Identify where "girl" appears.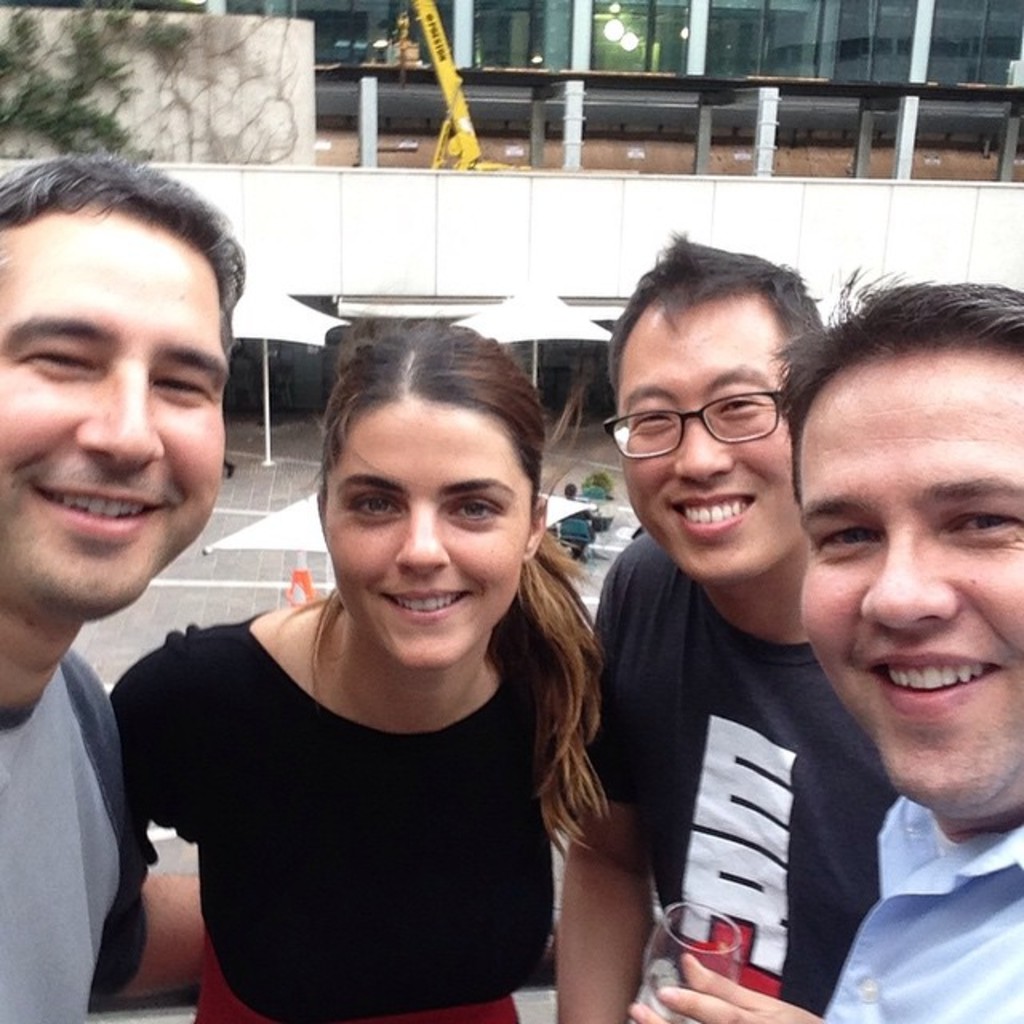
Appears at [109, 306, 608, 1022].
